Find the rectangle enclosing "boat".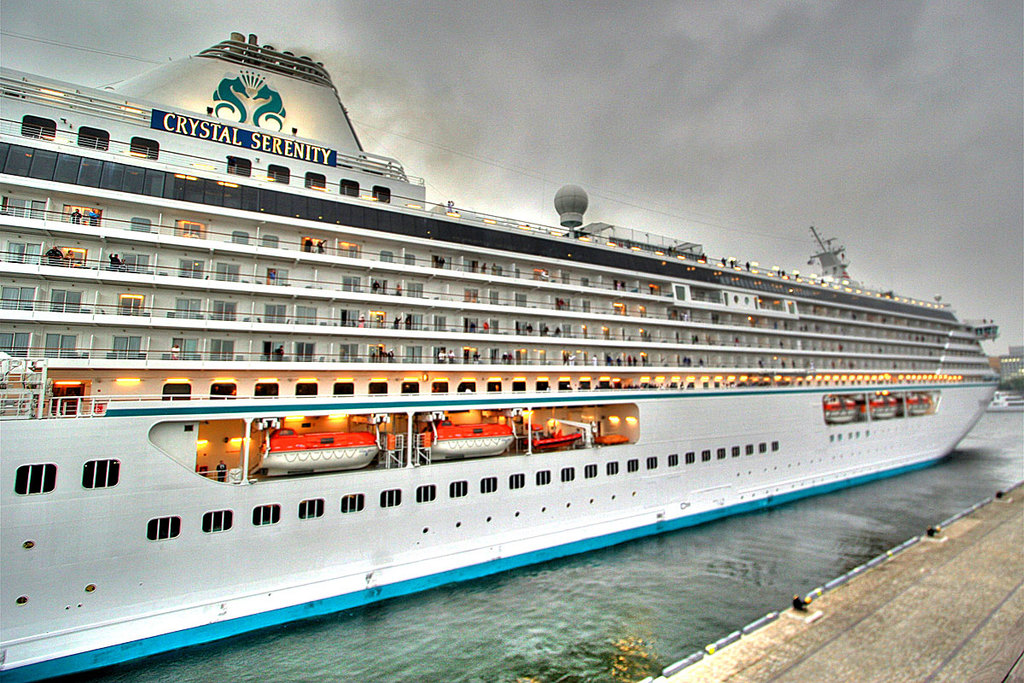
<bbox>864, 388, 897, 417</bbox>.
